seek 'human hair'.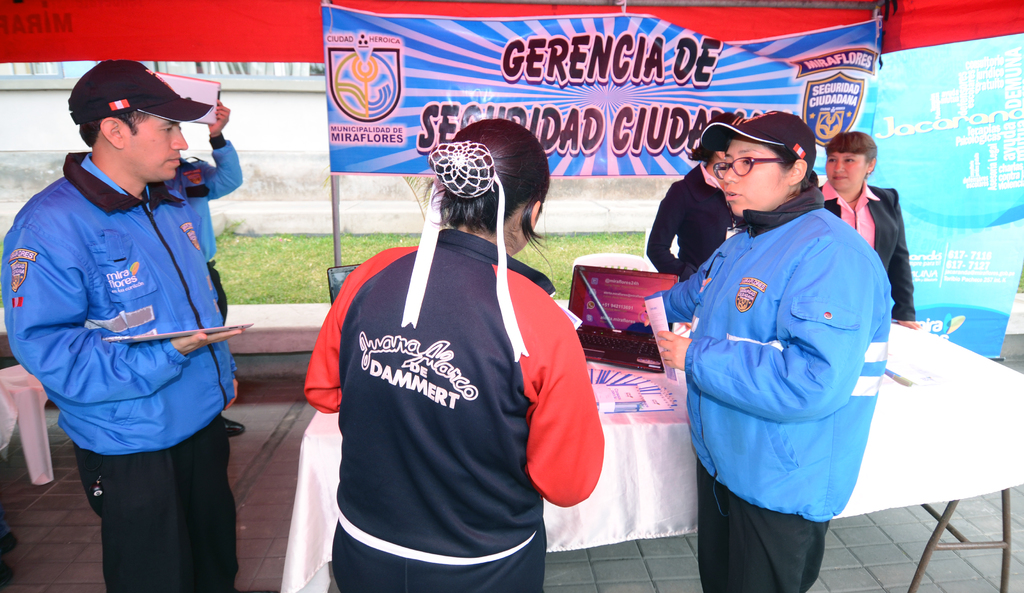
locate(764, 143, 819, 199).
